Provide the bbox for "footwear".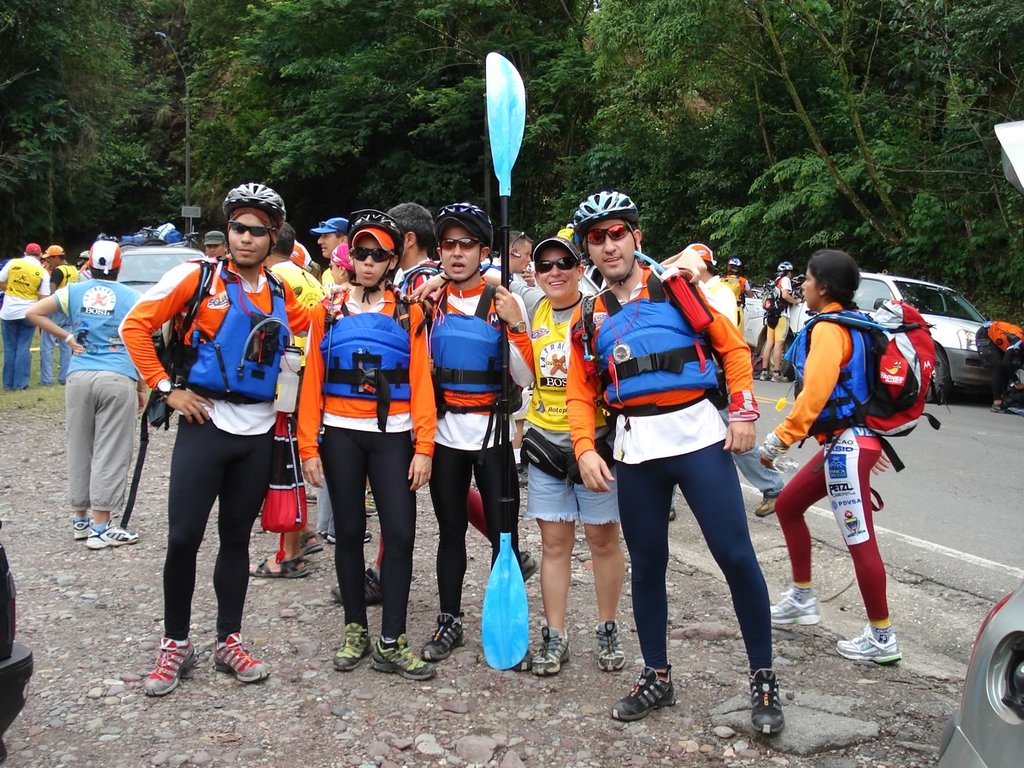
308:535:323:551.
